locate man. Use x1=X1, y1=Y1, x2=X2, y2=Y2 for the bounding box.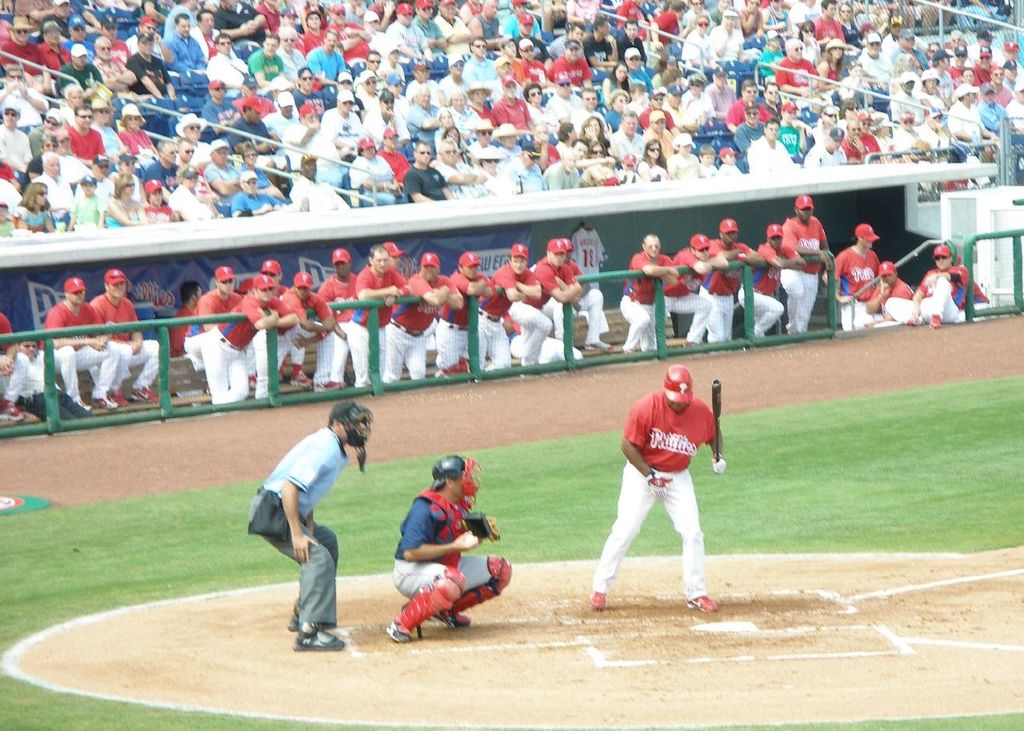
x1=0, y1=28, x2=51, y2=94.
